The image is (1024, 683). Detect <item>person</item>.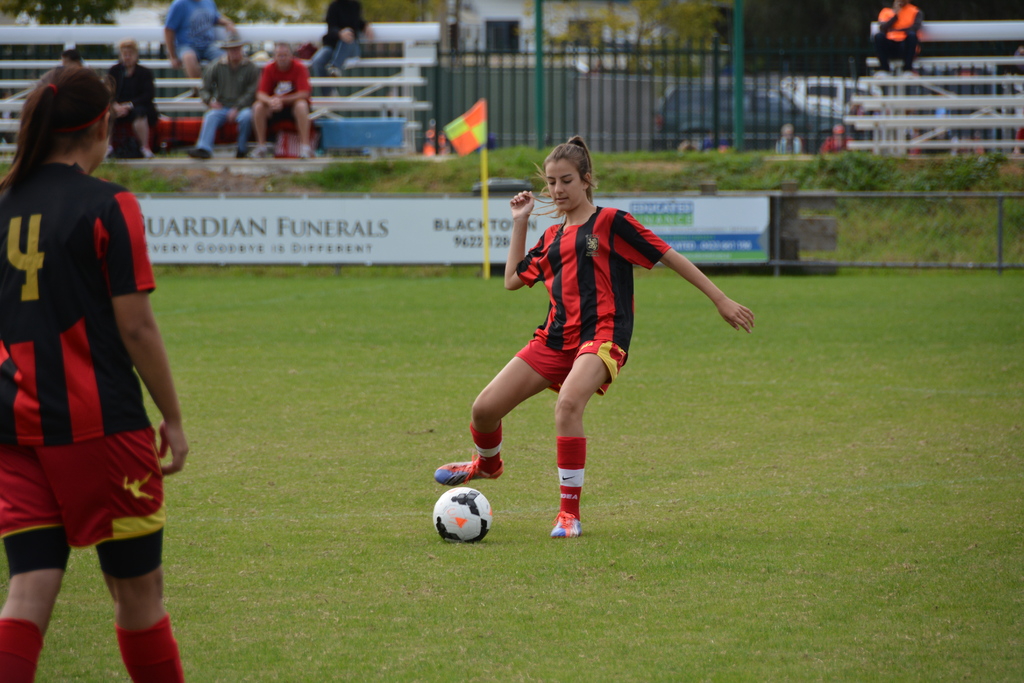
Detection: 56:47:84:64.
